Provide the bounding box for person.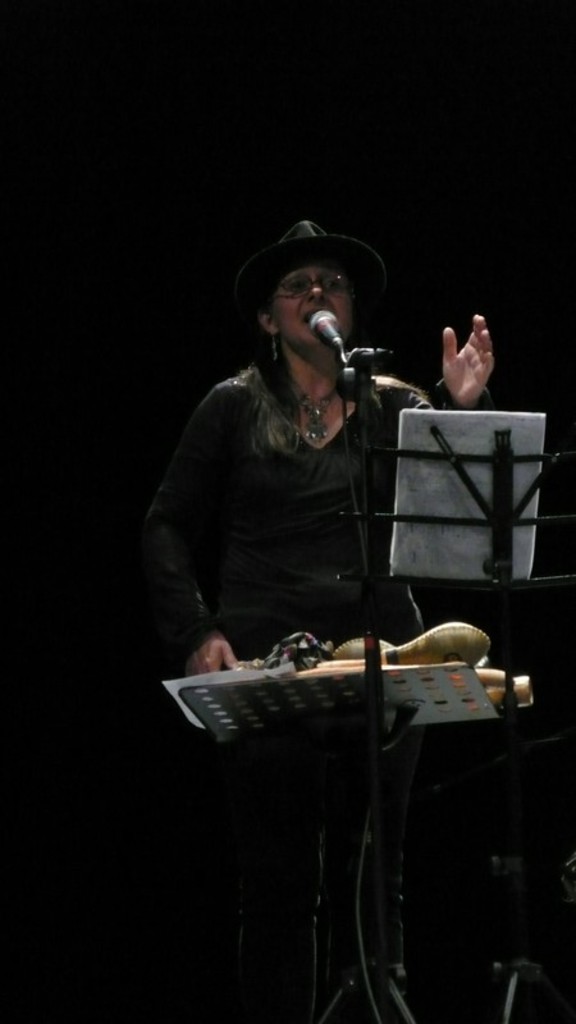
{"left": 142, "top": 220, "right": 494, "bottom": 1023}.
